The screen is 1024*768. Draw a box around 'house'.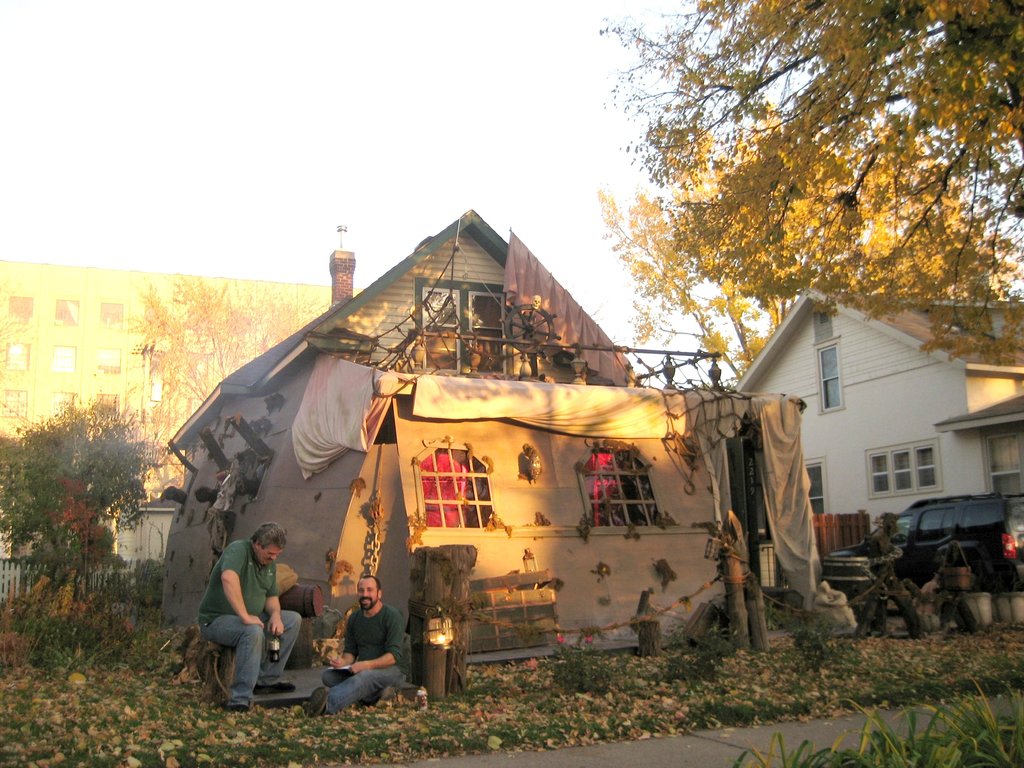
select_region(724, 278, 1023, 550).
